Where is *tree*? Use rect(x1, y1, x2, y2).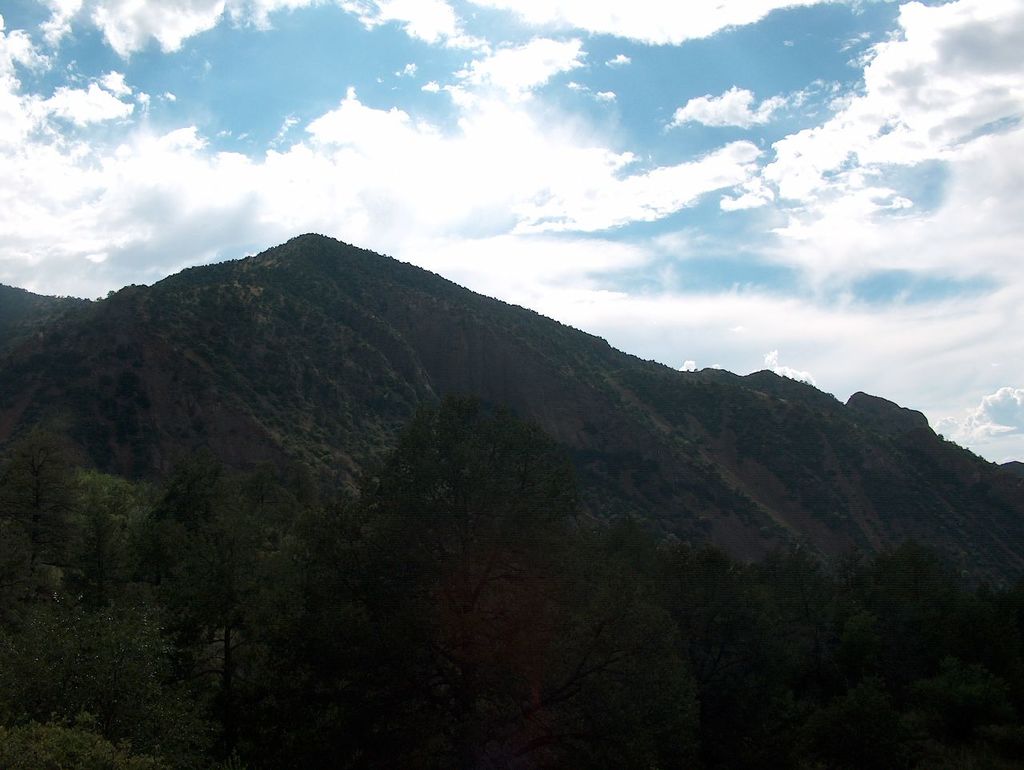
rect(0, 412, 98, 587).
